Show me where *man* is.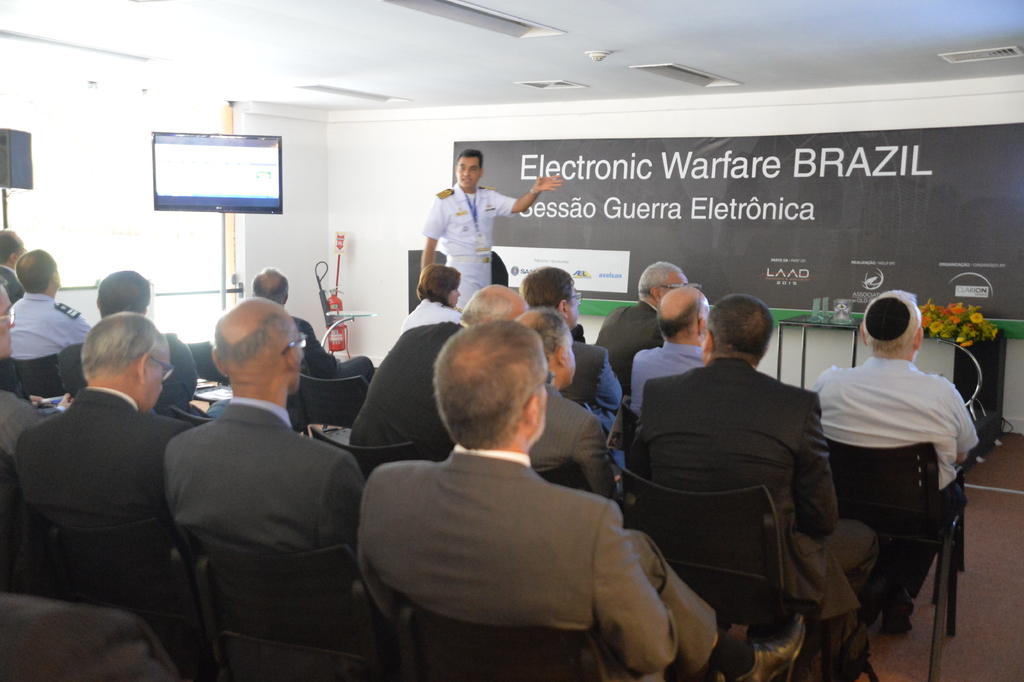
*man* is at select_region(3, 252, 92, 362).
